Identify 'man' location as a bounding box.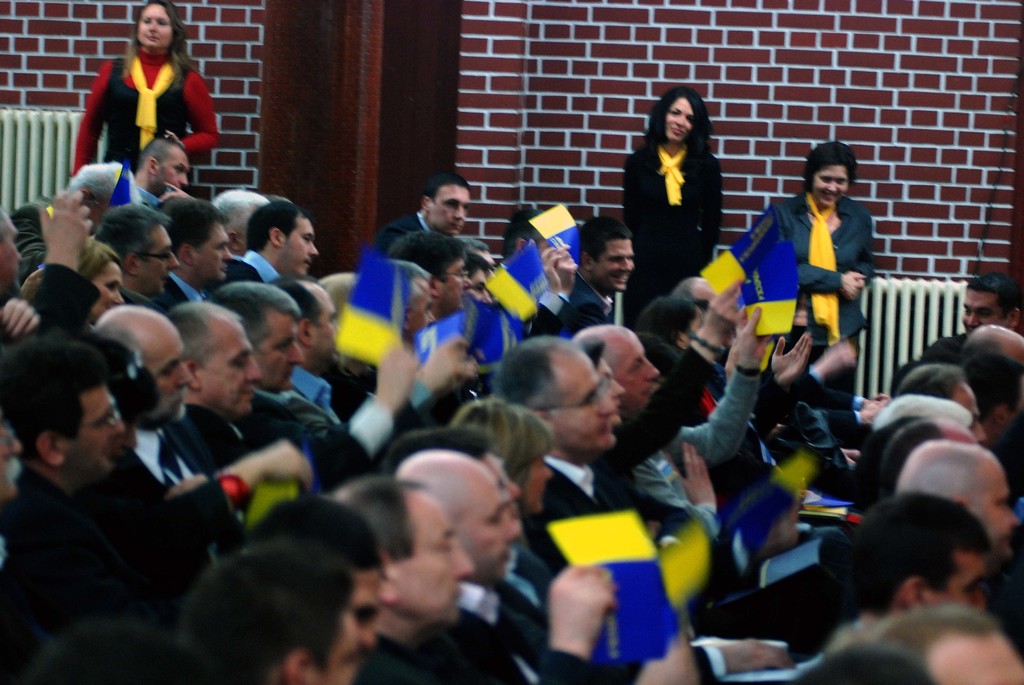
box(171, 540, 360, 684).
